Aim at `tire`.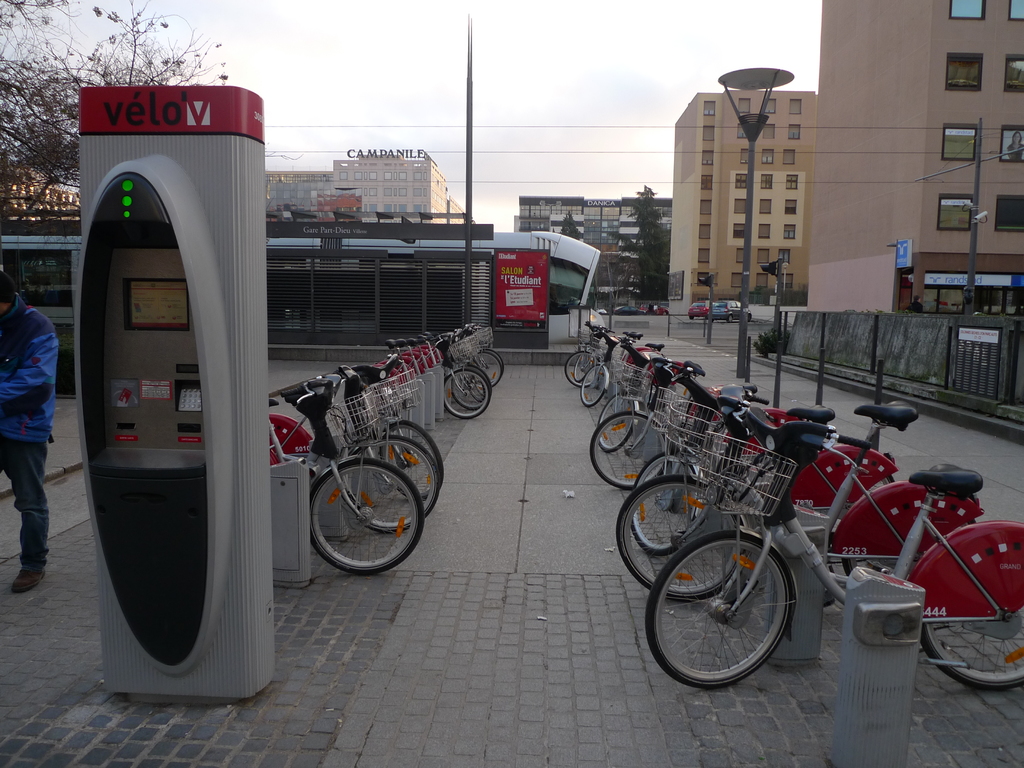
Aimed at locate(479, 349, 504, 373).
